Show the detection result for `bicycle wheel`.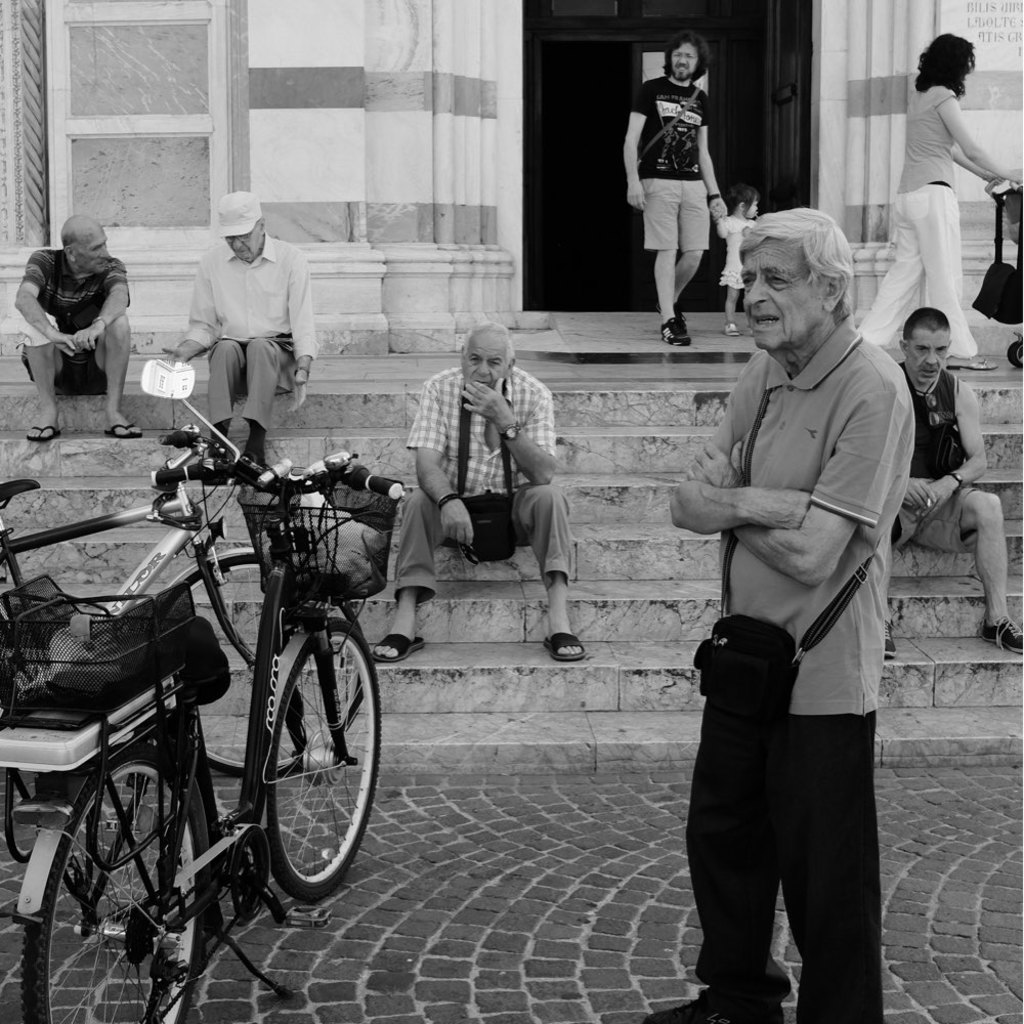
234, 618, 367, 930.
